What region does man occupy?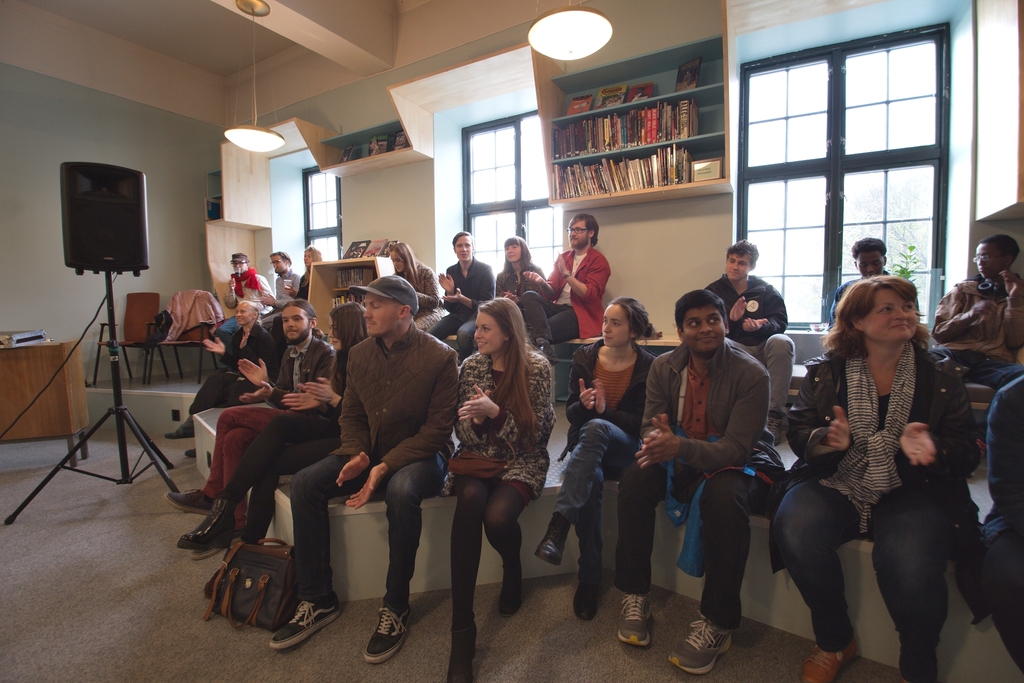
[259, 248, 299, 321].
